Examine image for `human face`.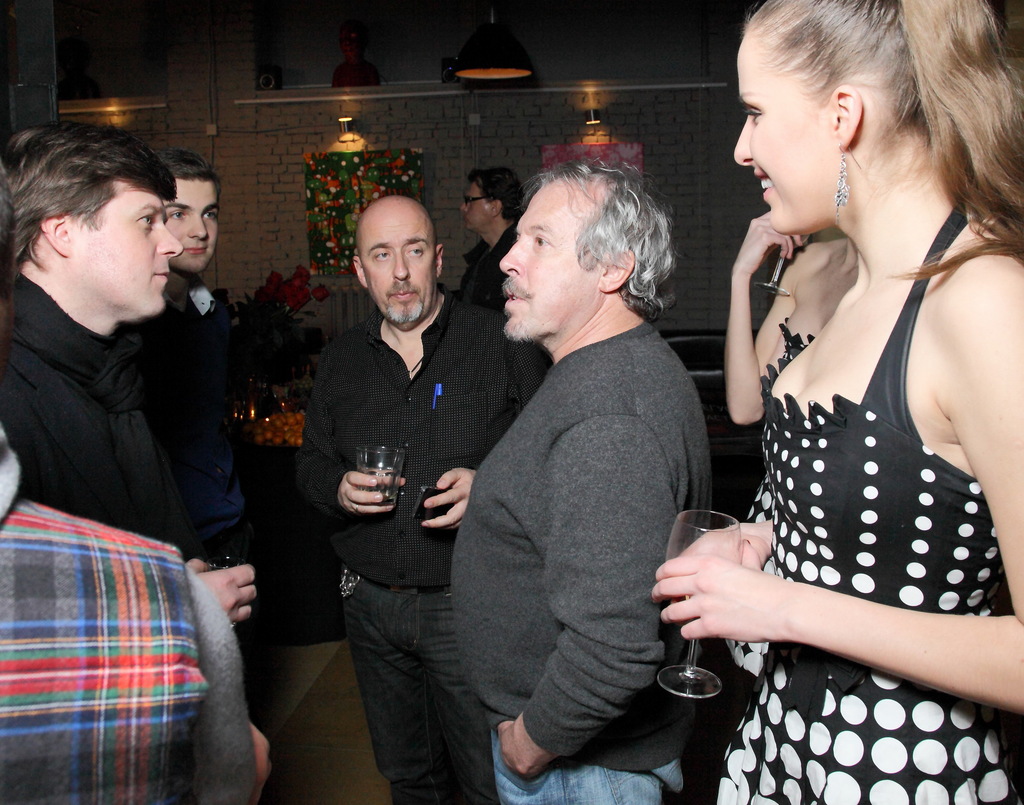
Examination result: (732, 38, 845, 234).
